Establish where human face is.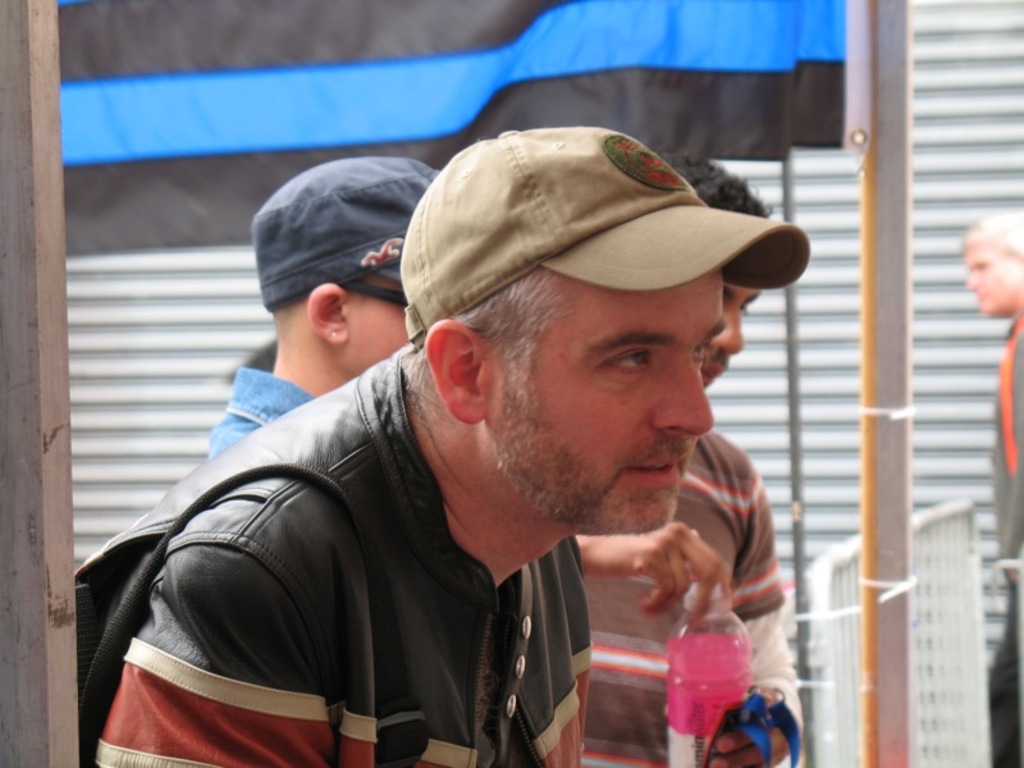
Established at 486,268,727,536.
